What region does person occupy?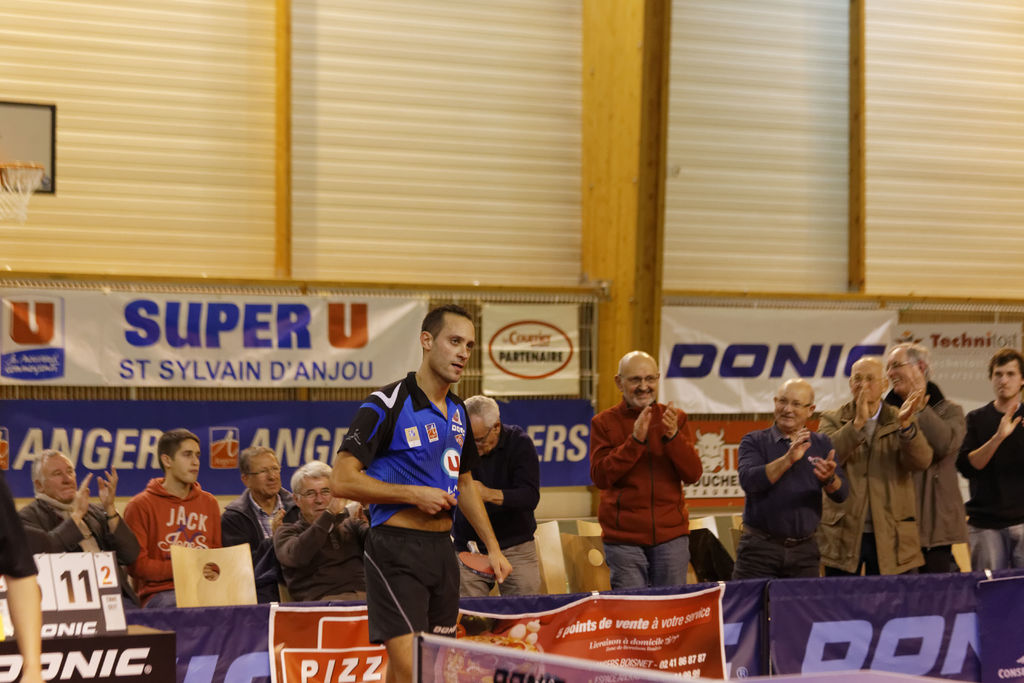
[121, 425, 222, 611].
